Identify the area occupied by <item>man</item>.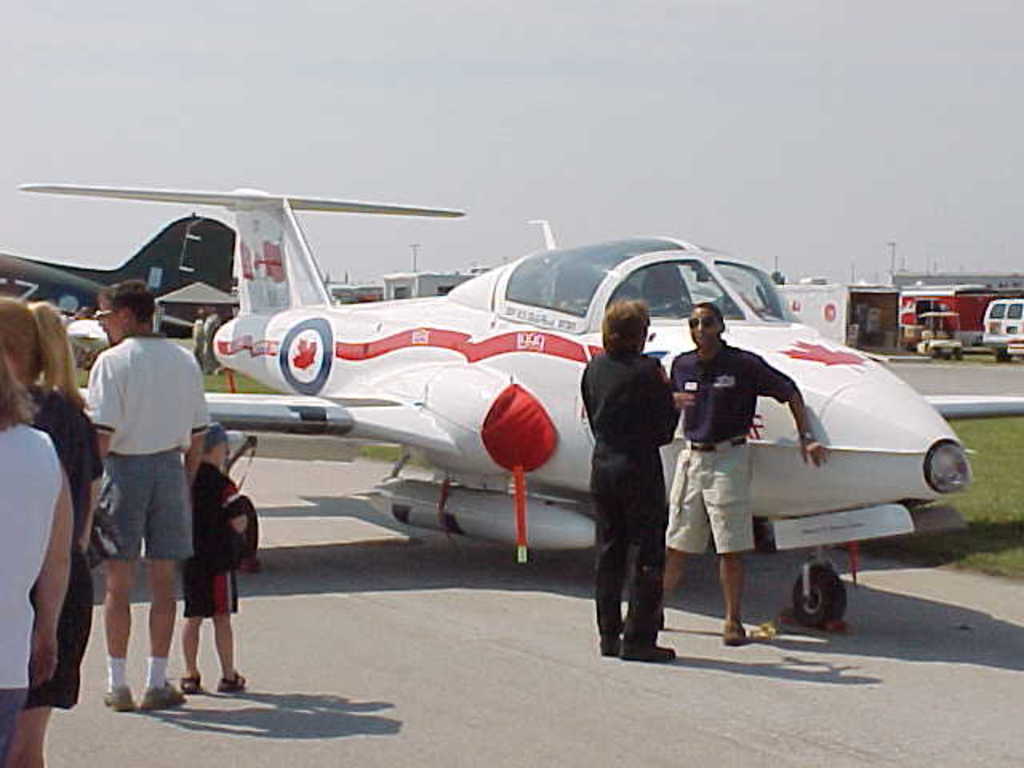
Area: bbox=(69, 280, 210, 704).
